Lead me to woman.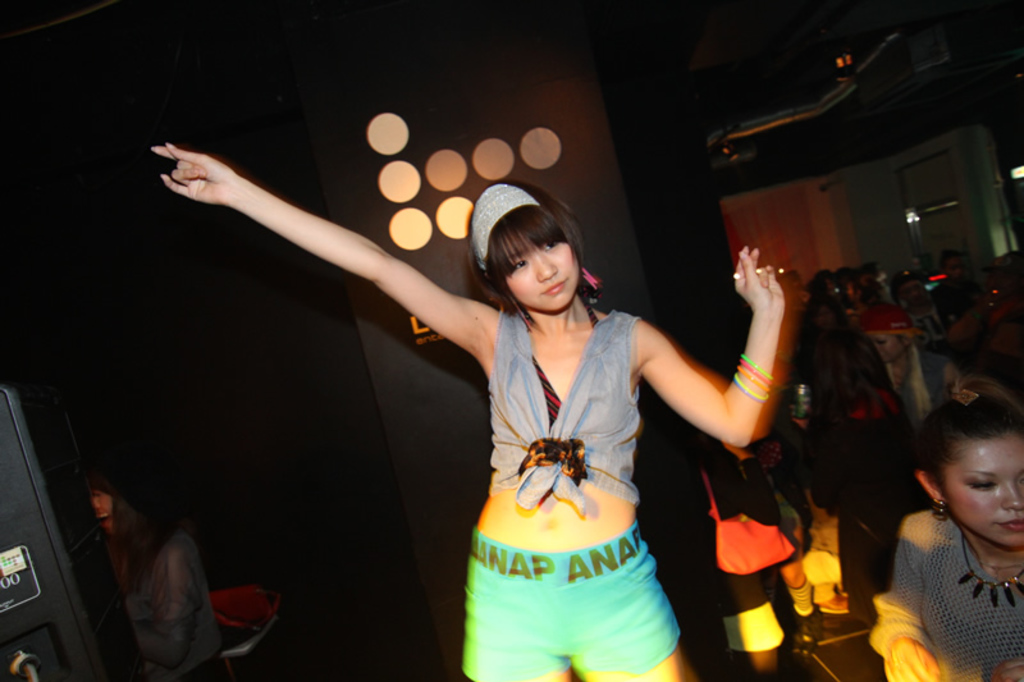
Lead to <box>143,145,783,681</box>.
